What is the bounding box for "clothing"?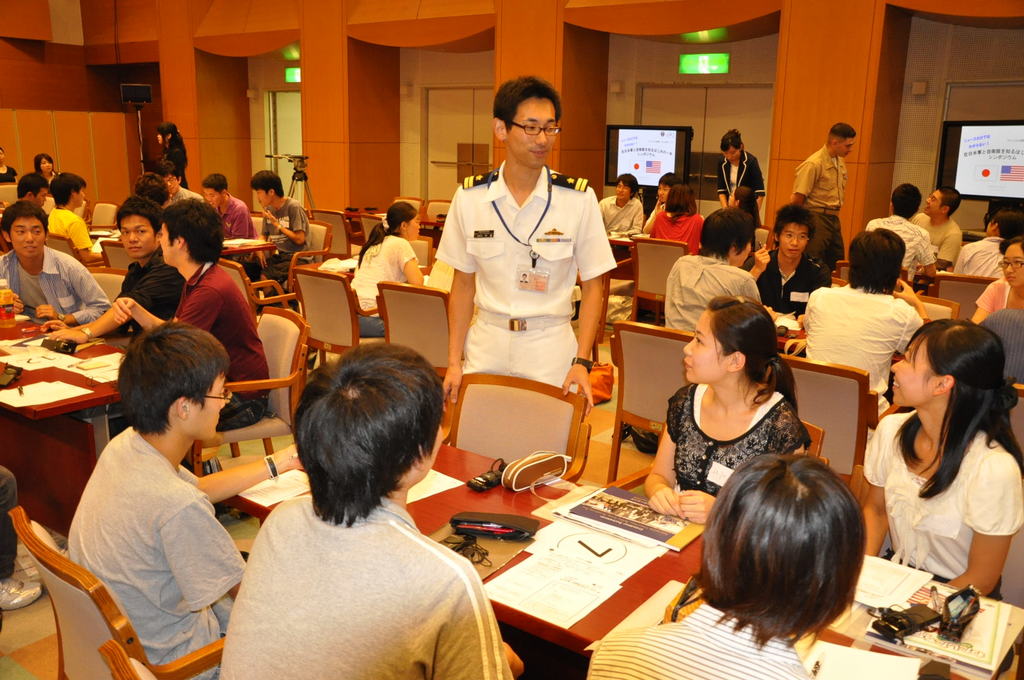
<region>858, 214, 938, 279</region>.
